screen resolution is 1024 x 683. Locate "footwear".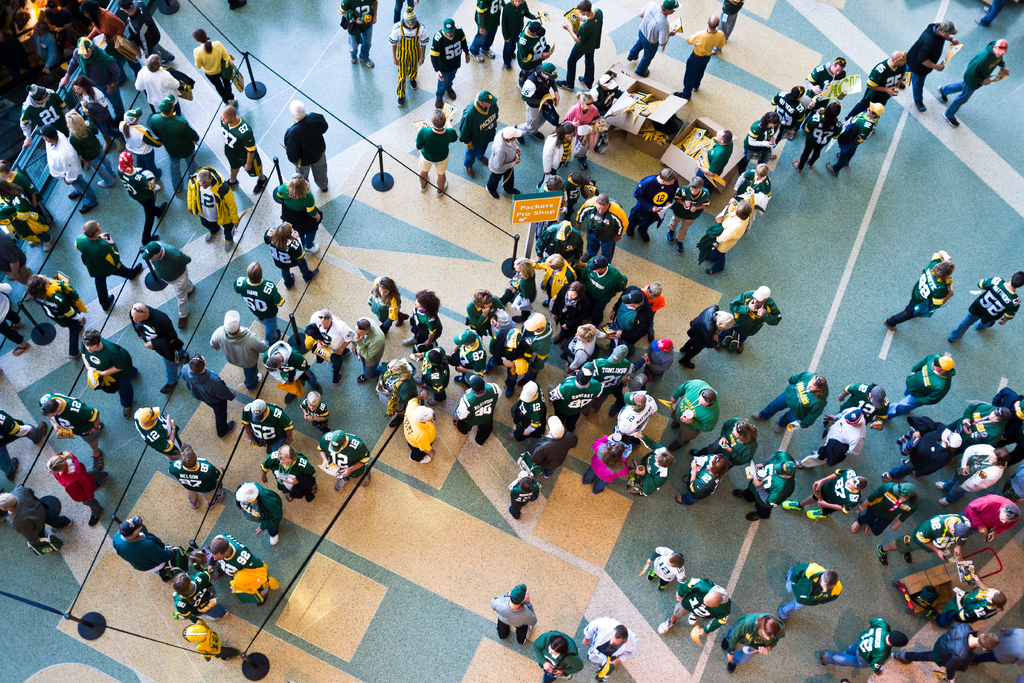
region(161, 383, 171, 391).
